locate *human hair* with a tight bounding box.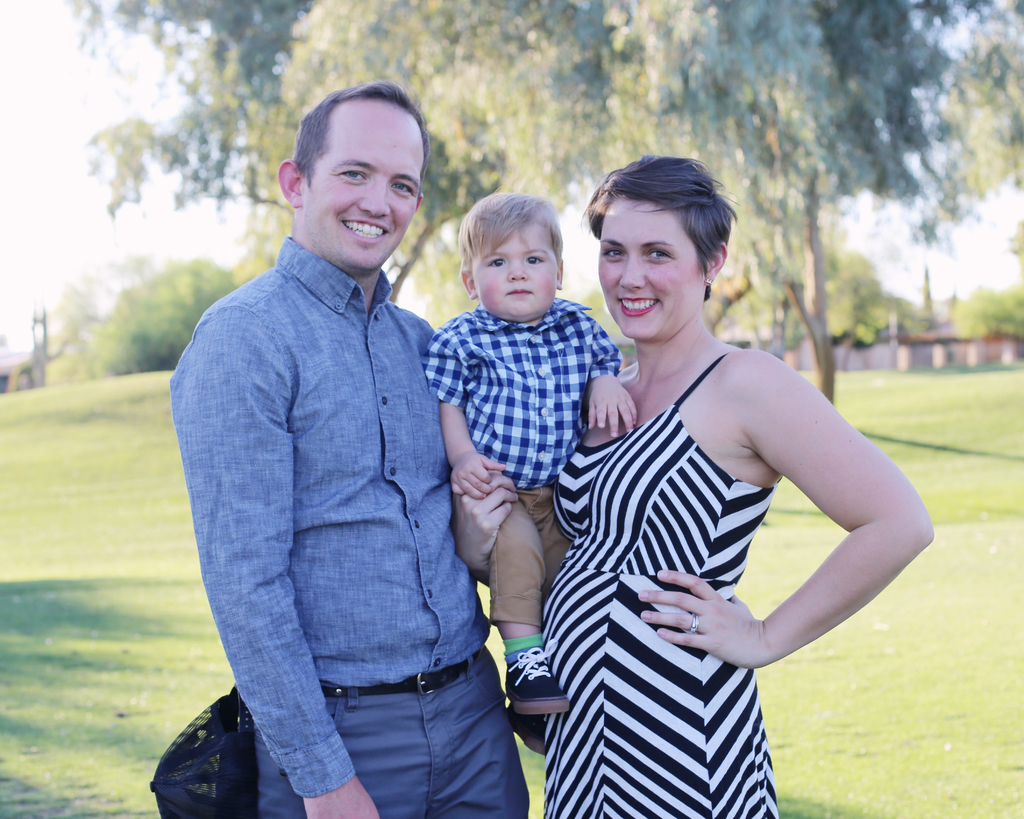
left=579, top=147, right=732, bottom=335.
